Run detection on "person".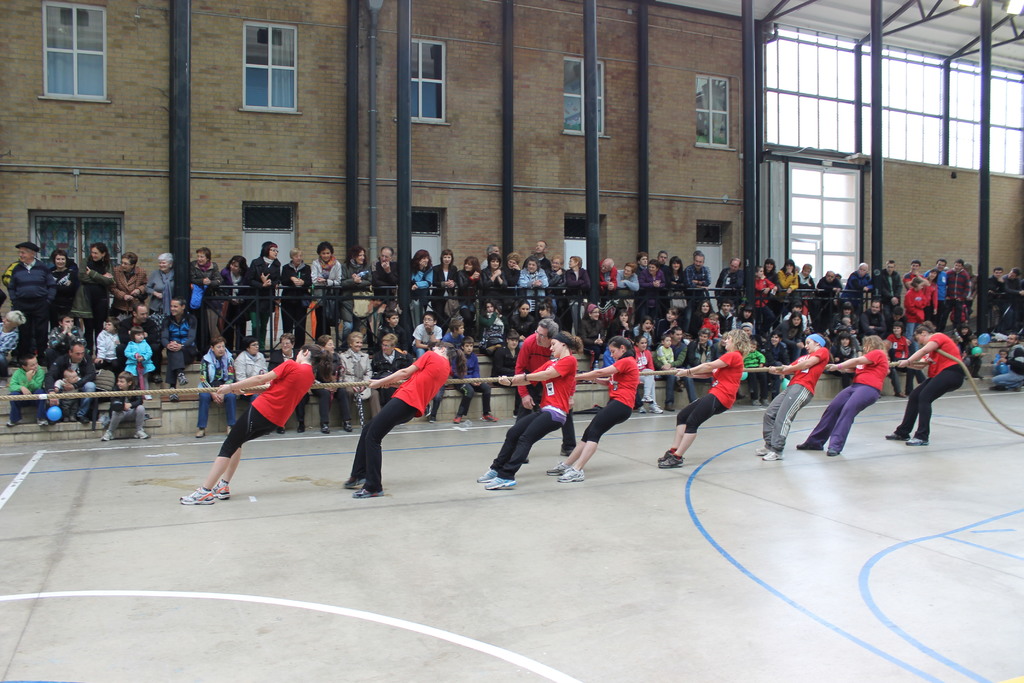
Result: Rect(109, 247, 147, 320).
